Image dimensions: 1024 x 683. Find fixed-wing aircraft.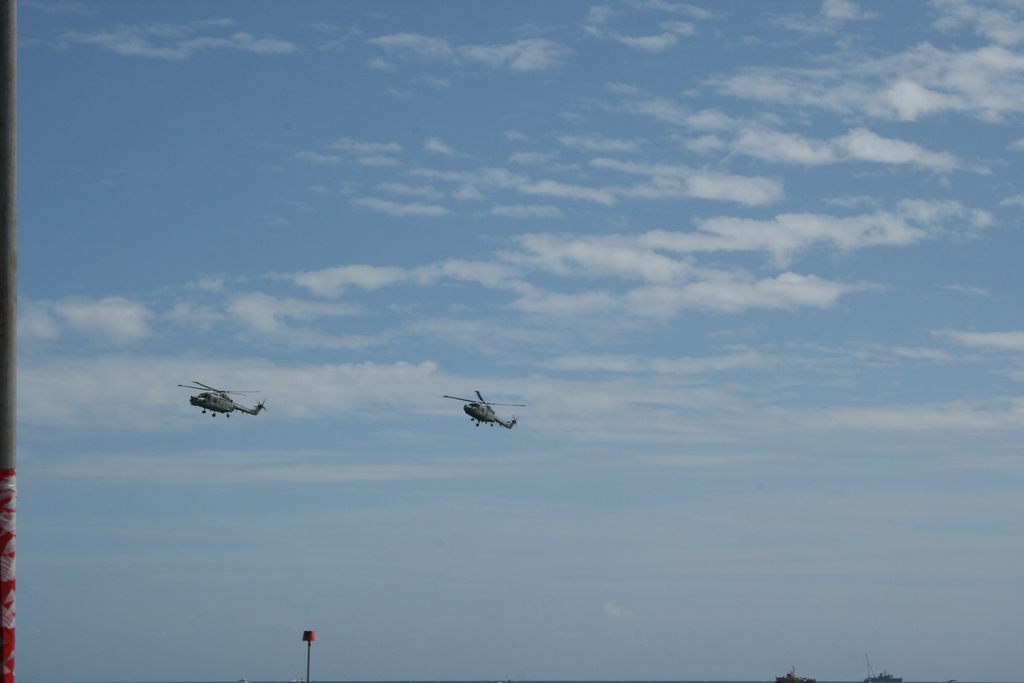
440:389:528:431.
